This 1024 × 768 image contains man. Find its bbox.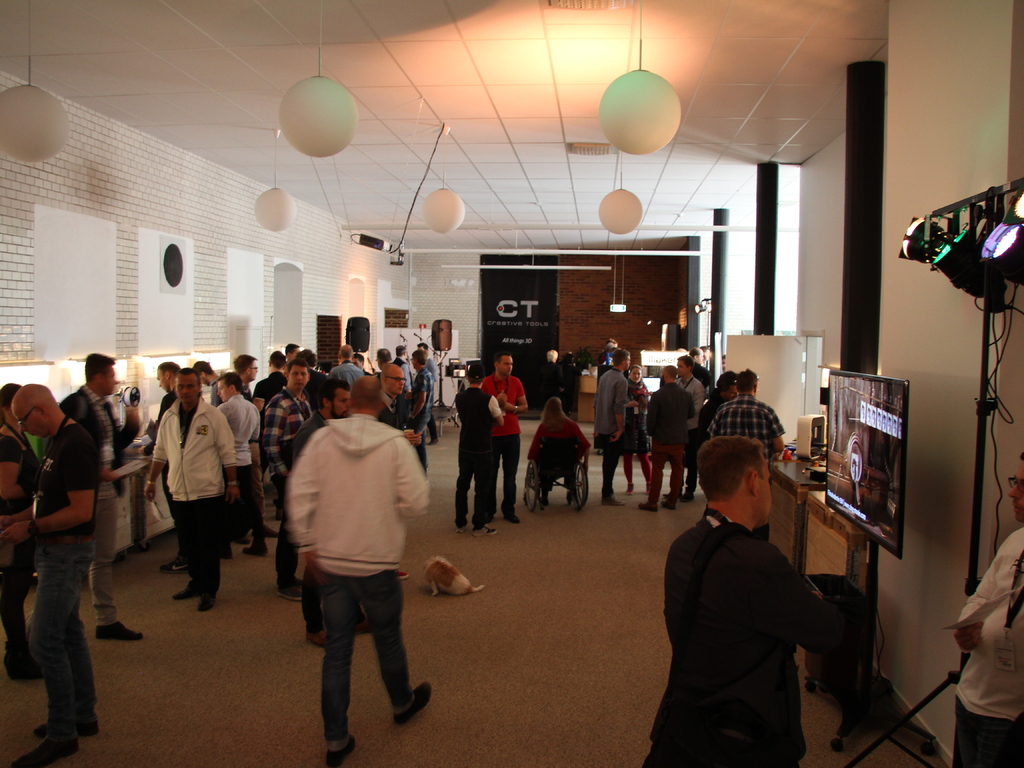
[x1=141, y1=367, x2=239, y2=610].
